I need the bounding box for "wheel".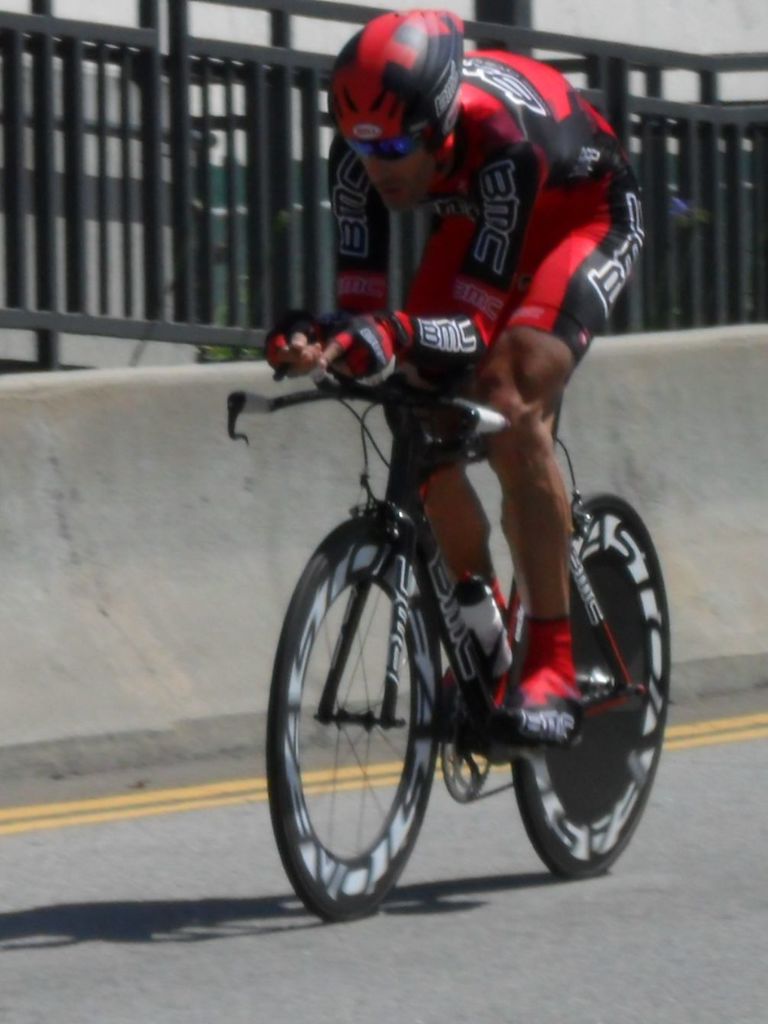
Here it is: {"x1": 508, "y1": 490, "x2": 672, "y2": 882}.
